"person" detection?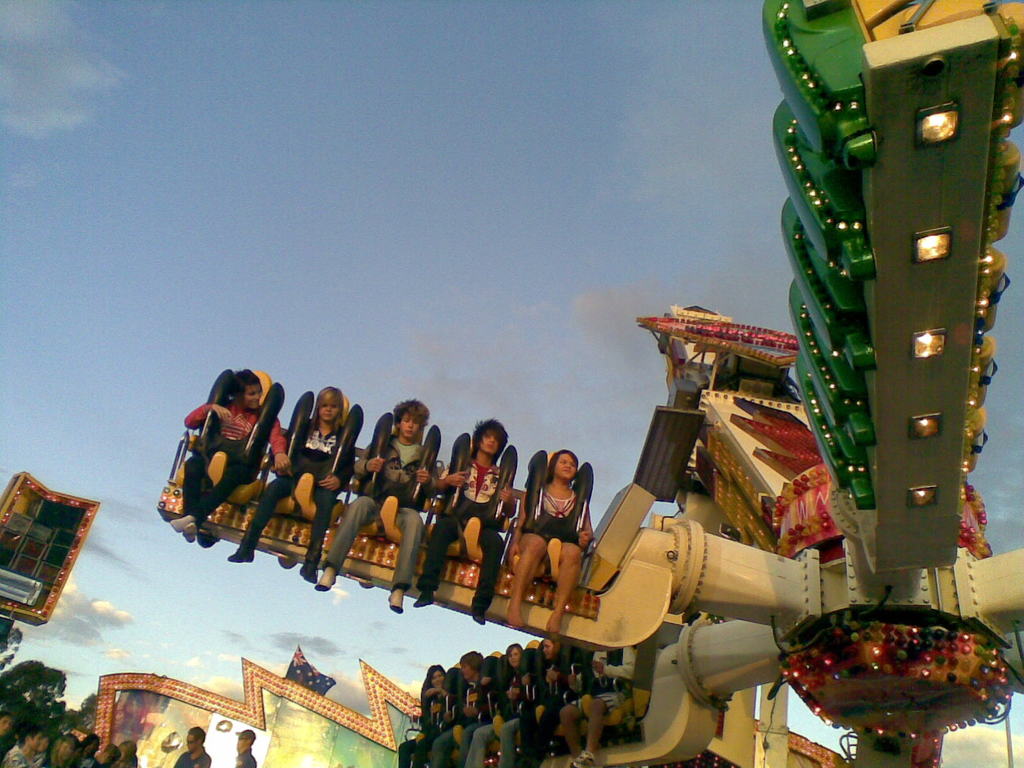
314, 399, 438, 616
